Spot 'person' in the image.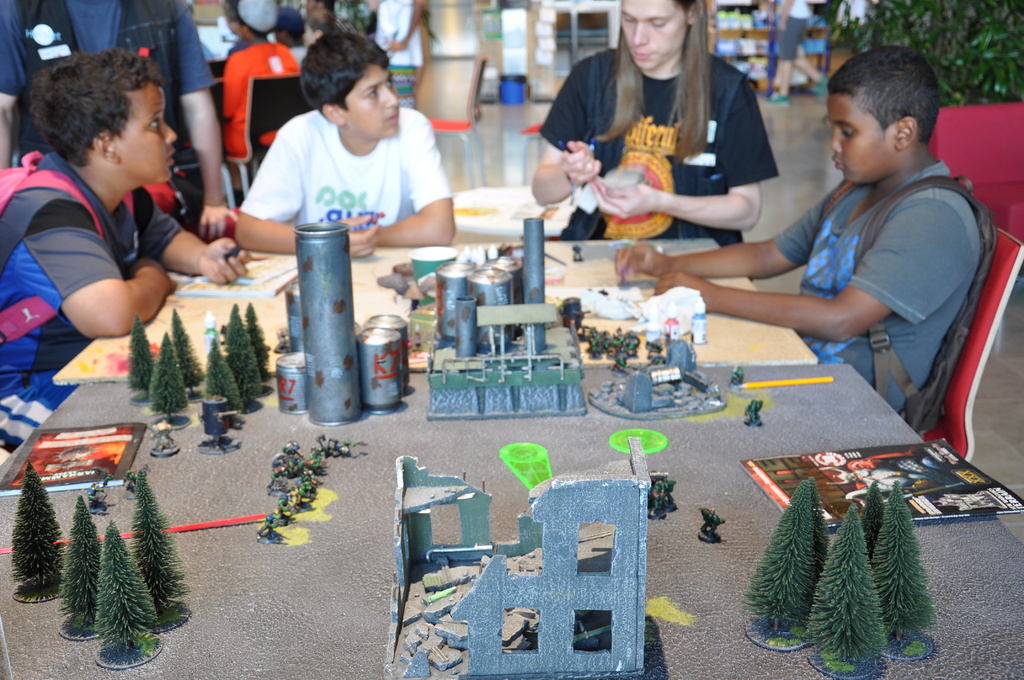
'person' found at (0, 0, 238, 243).
